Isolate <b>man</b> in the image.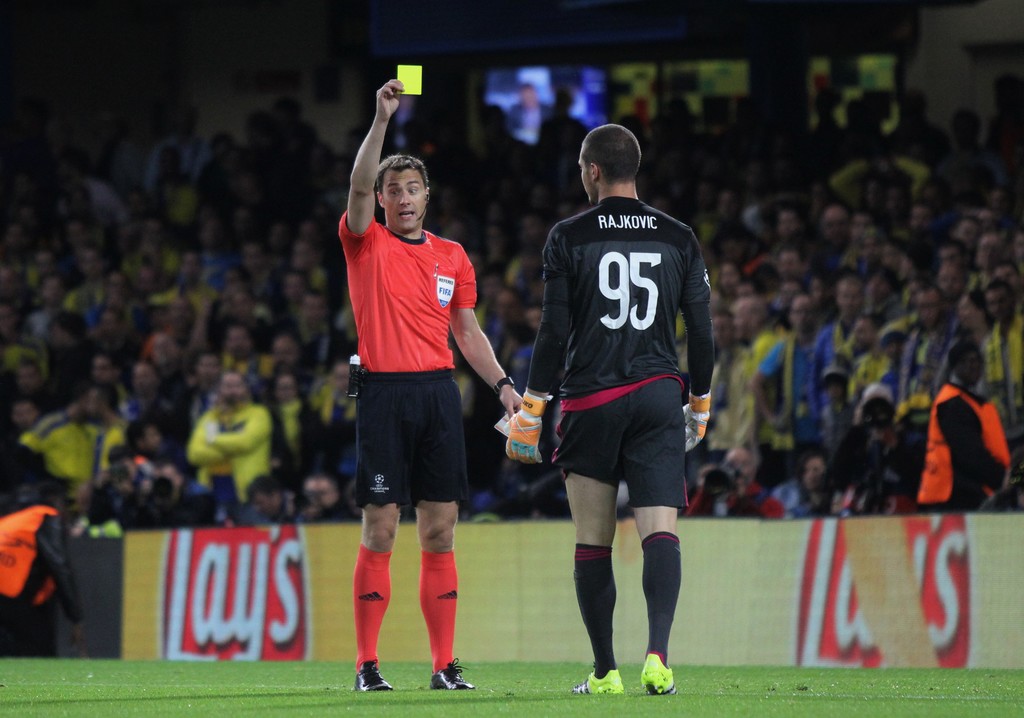
Isolated region: (776,245,810,313).
